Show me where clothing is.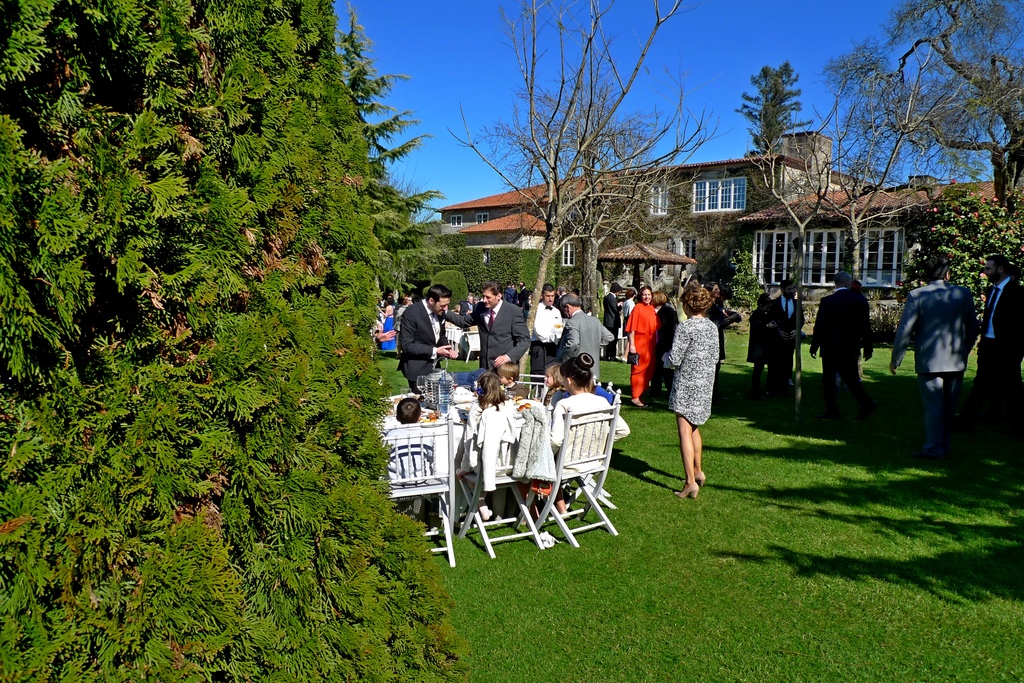
clothing is at BBox(468, 385, 531, 498).
